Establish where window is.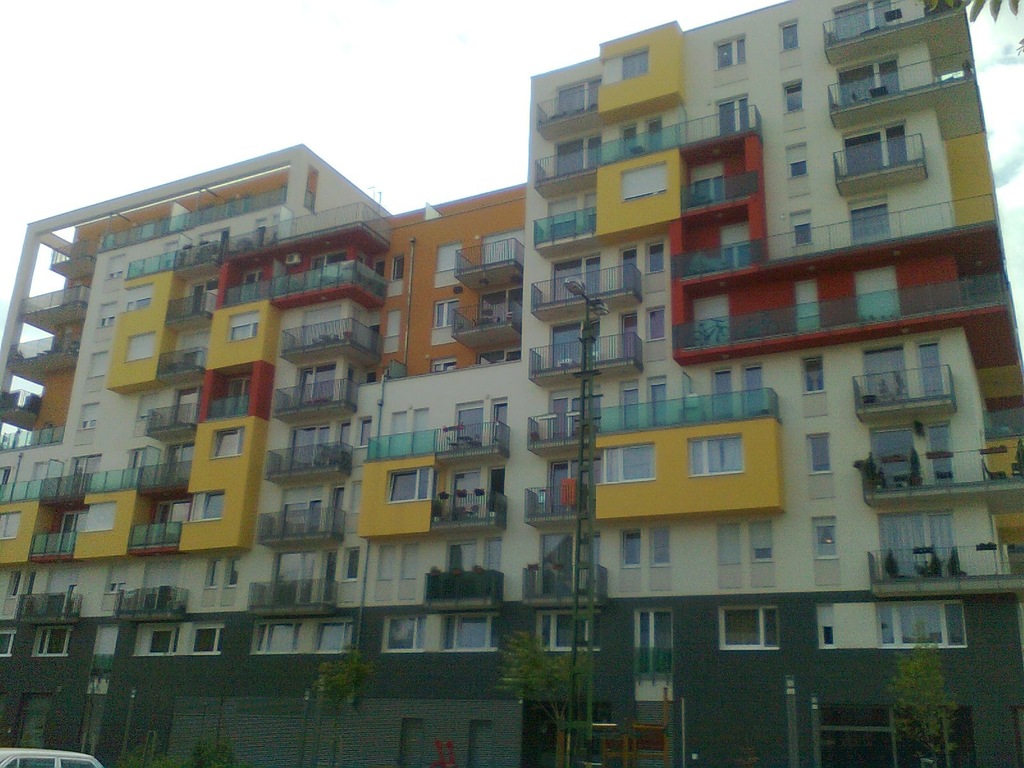
Established at {"left": 869, "top": 332, "right": 962, "bottom": 426}.
